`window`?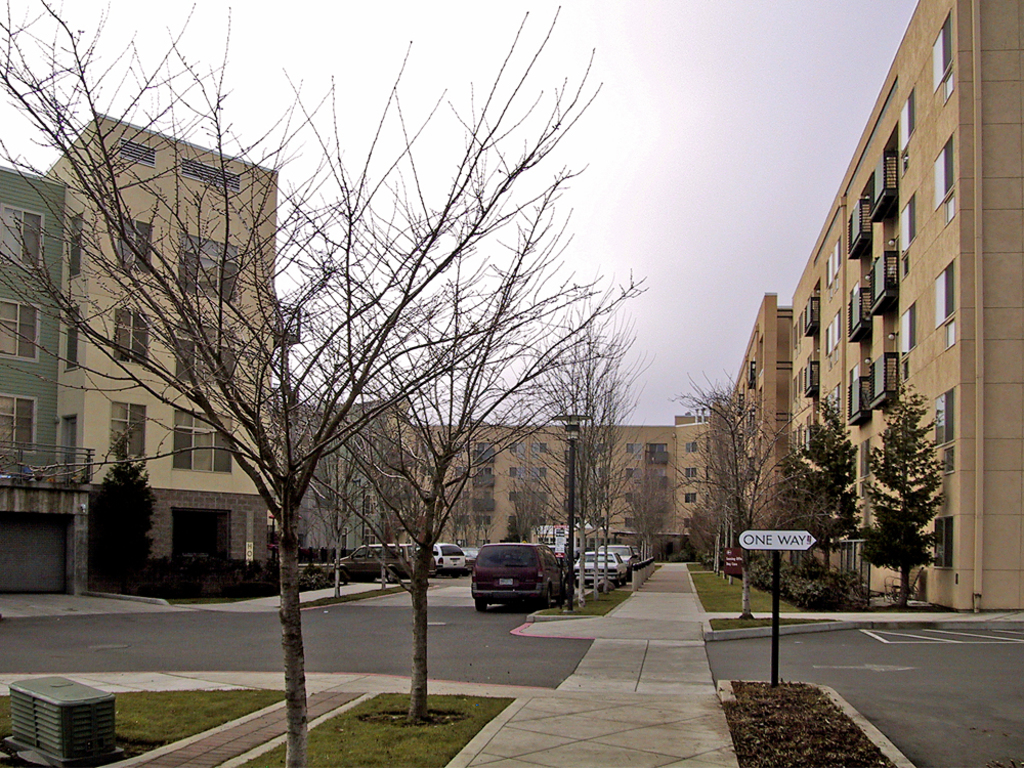
0:299:40:361
